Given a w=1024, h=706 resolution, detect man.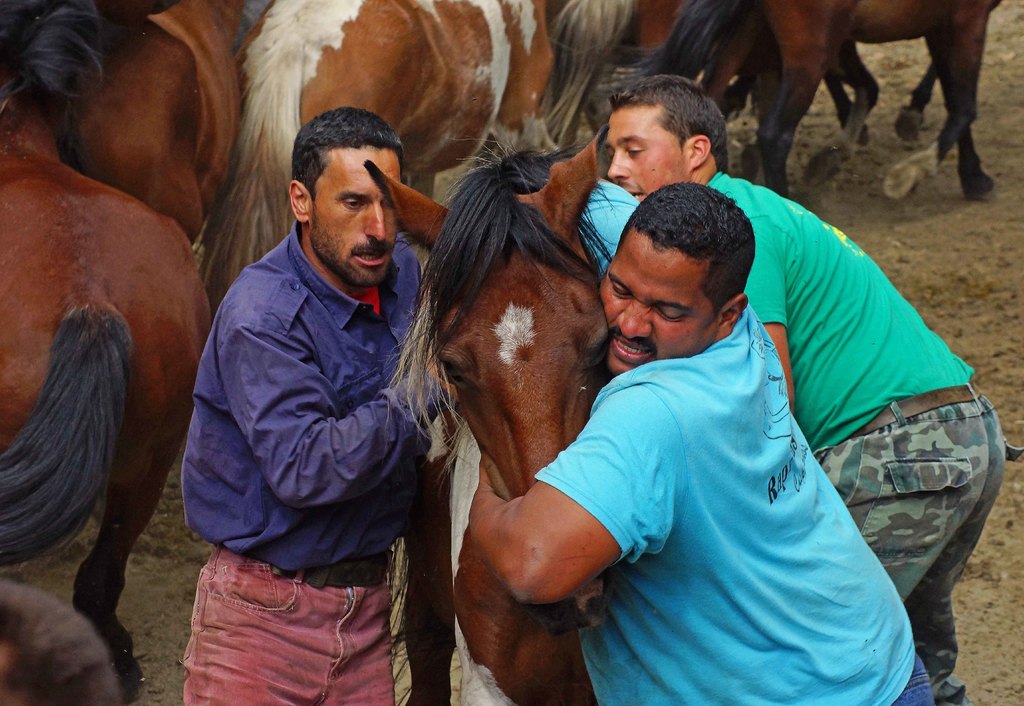
bbox=[607, 71, 1010, 705].
